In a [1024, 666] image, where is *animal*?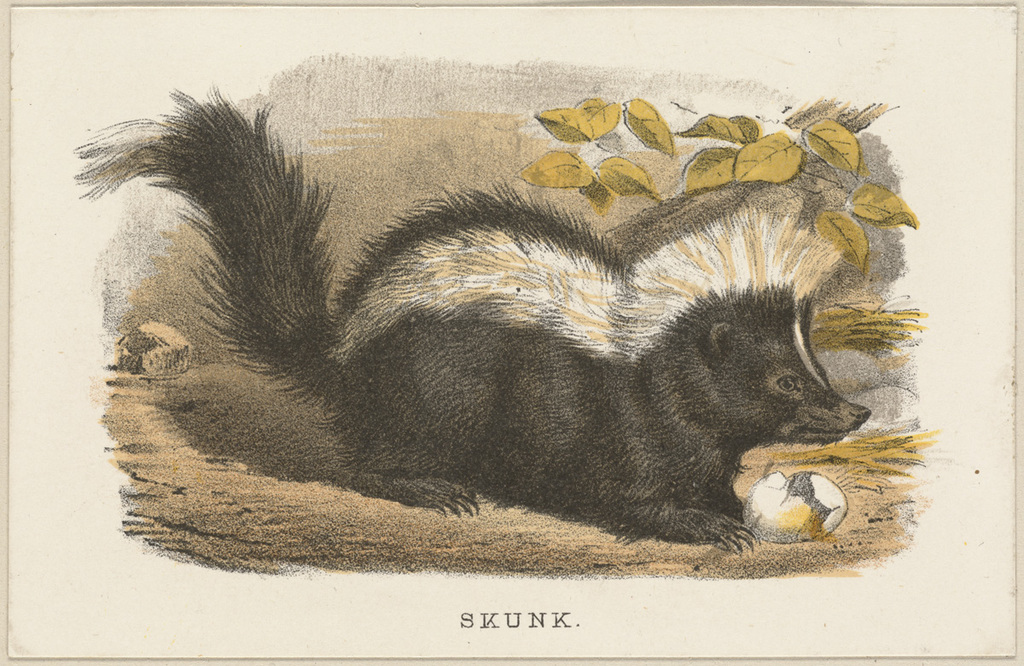
detection(70, 79, 873, 558).
